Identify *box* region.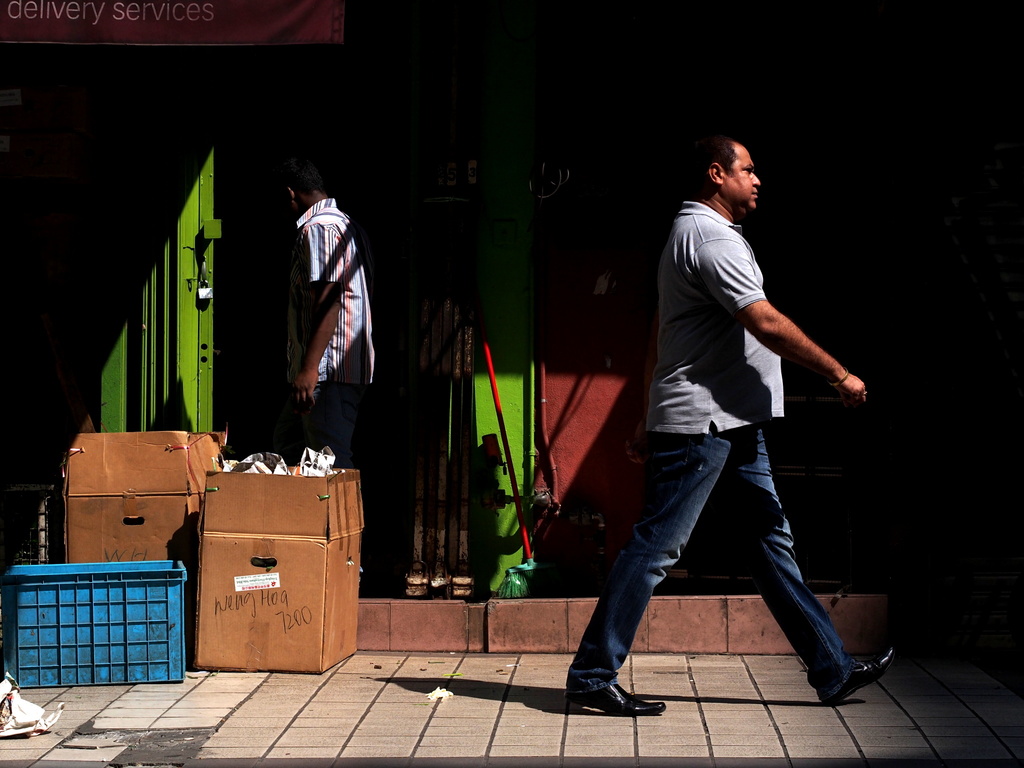
Region: box(64, 433, 219, 647).
